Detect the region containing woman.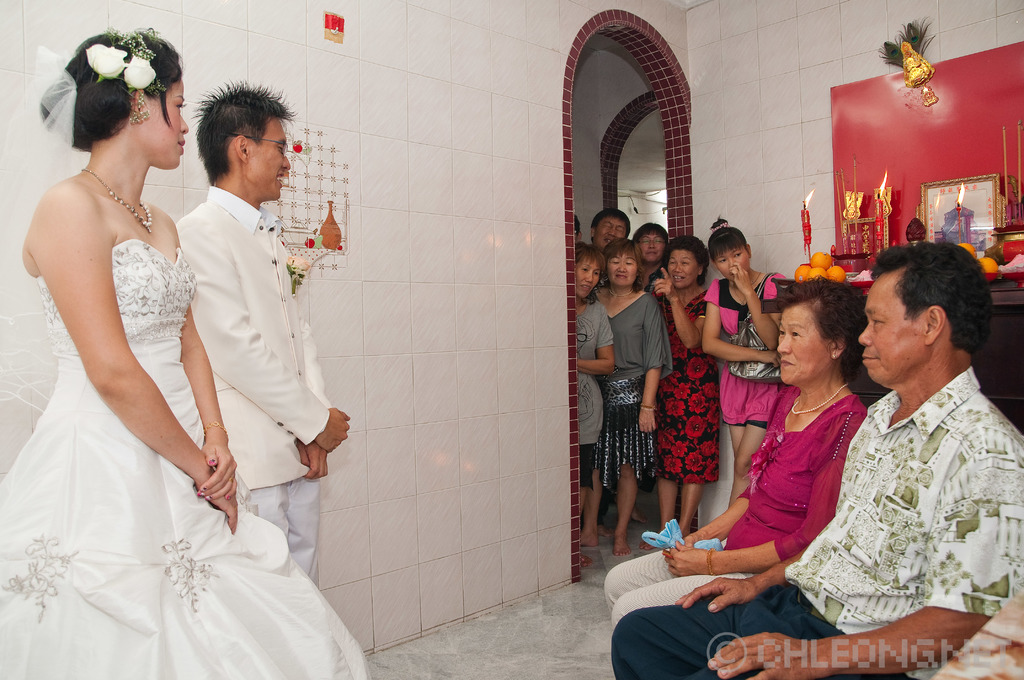
609/278/867/632.
